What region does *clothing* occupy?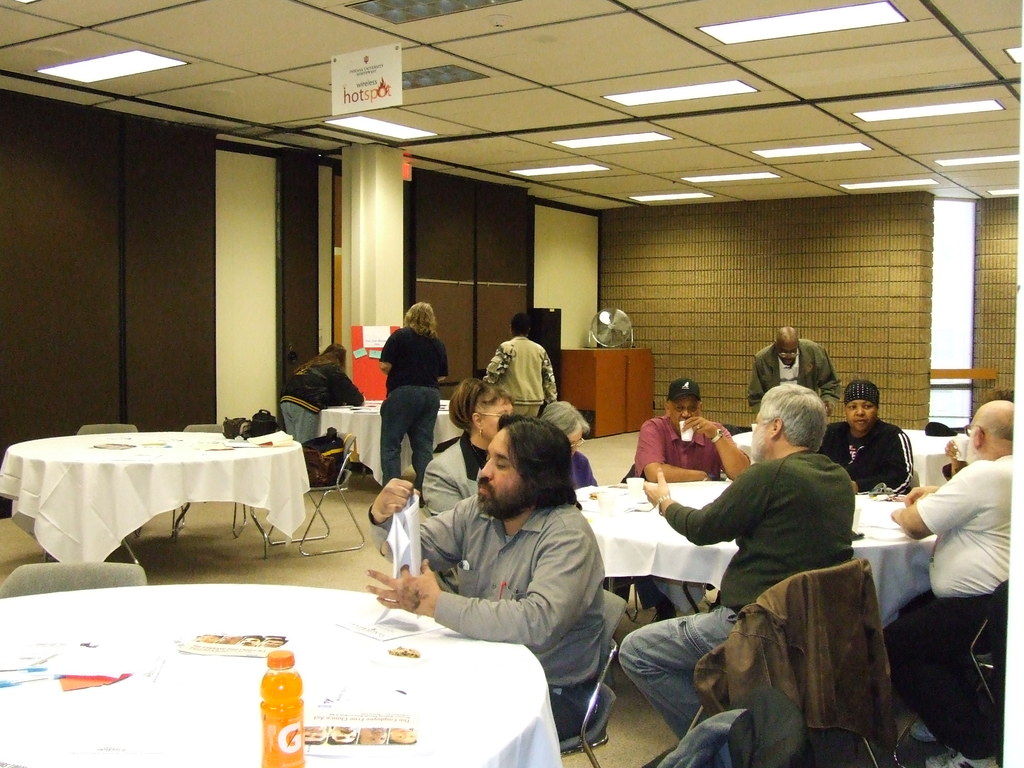
(left=691, top=554, right=899, bottom=744).
